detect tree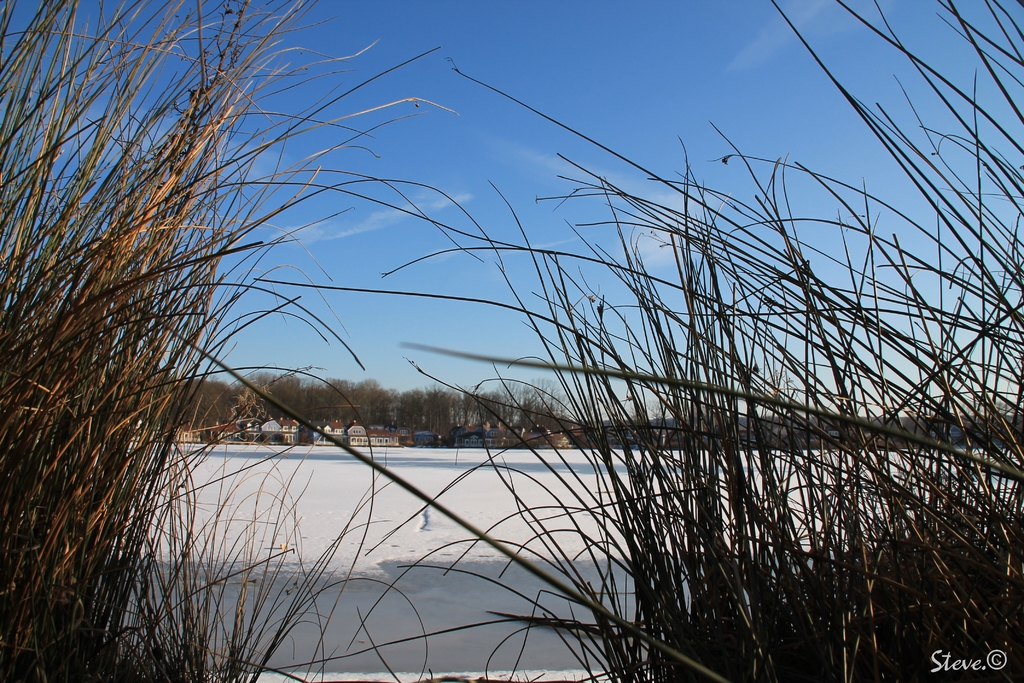
region(230, 369, 273, 425)
